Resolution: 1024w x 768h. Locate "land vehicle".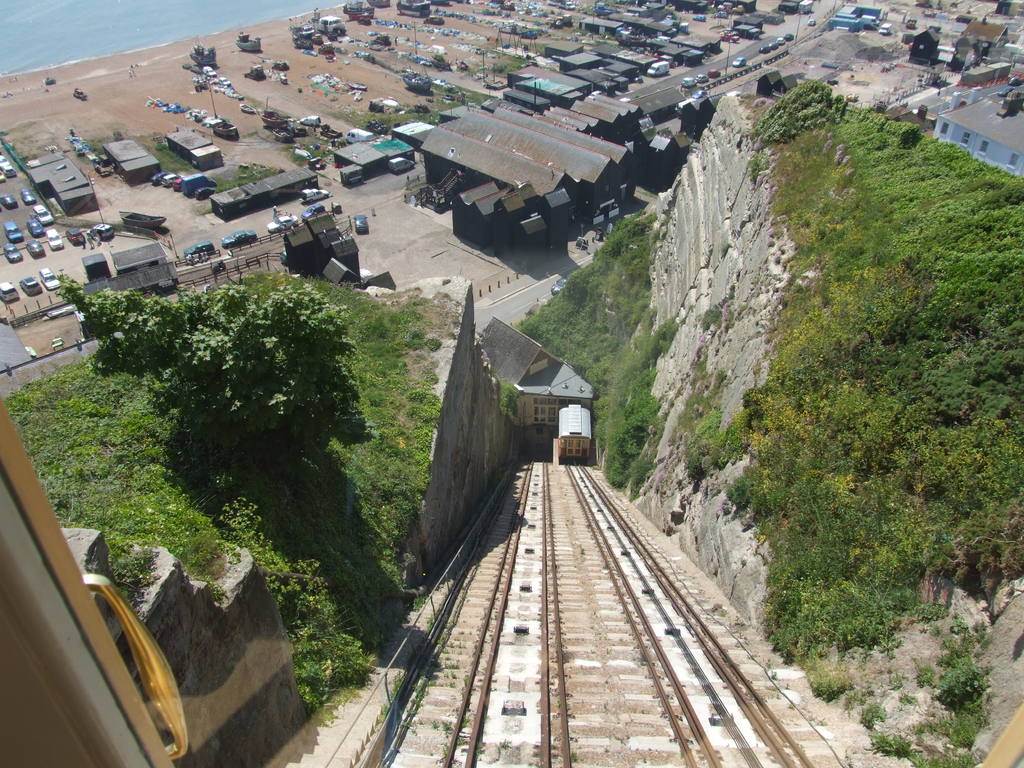
{"x1": 268, "y1": 216, "x2": 298, "y2": 233}.
